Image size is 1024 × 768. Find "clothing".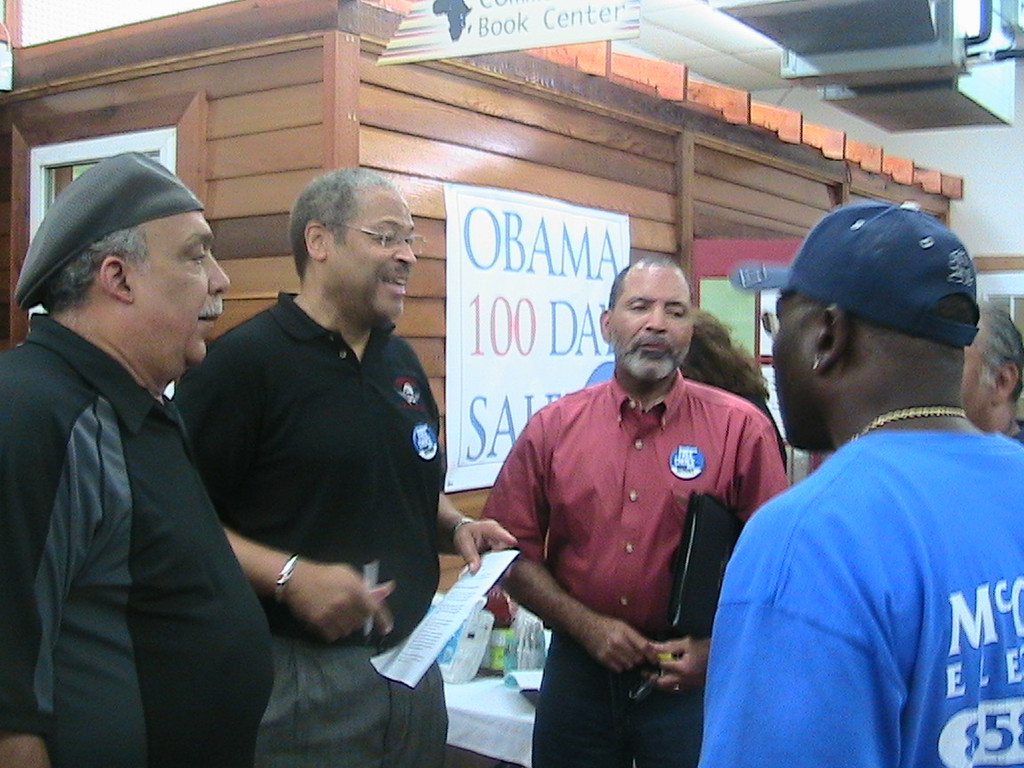
box(184, 288, 472, 767).
